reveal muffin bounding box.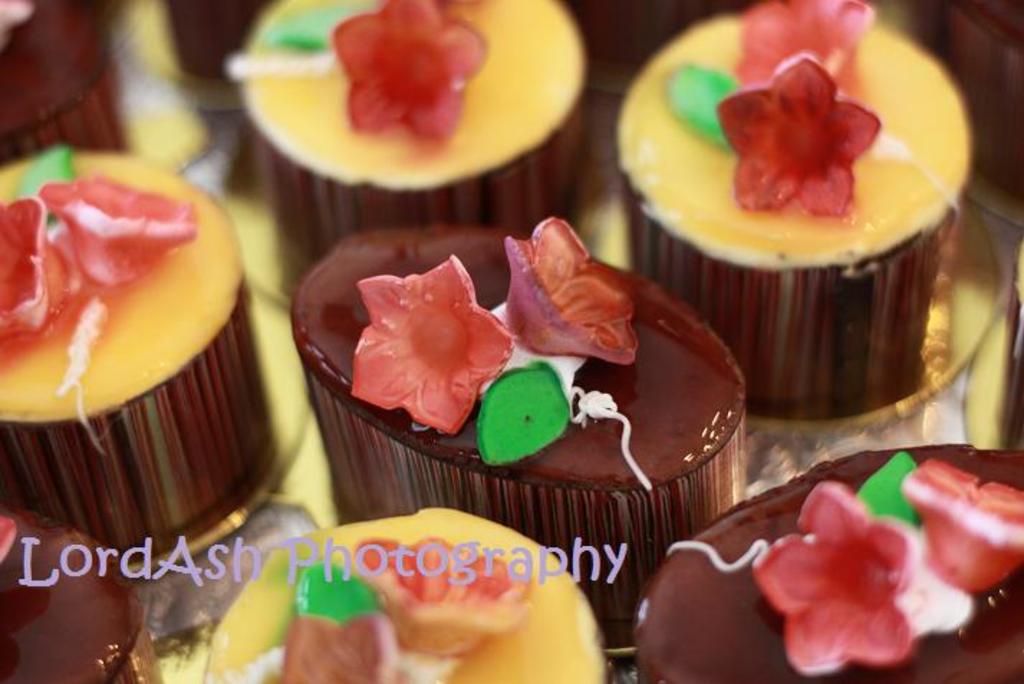
Revealed: (x1=286, y1=211, x2=747, y2=647).
